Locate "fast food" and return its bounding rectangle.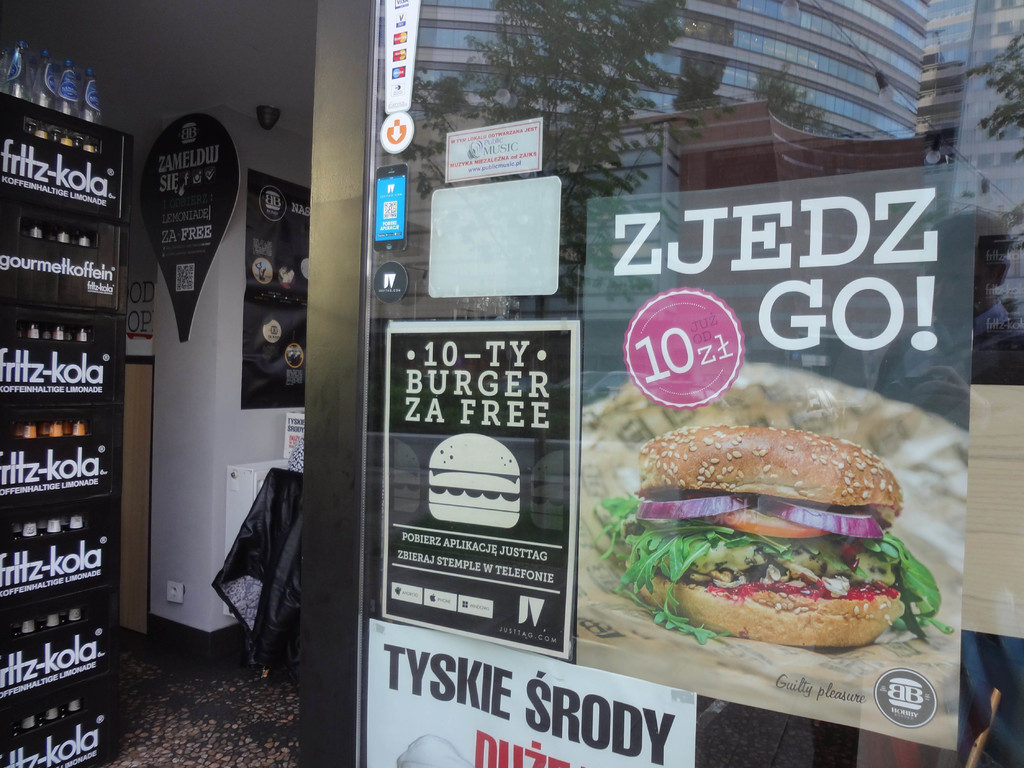
bbox(614, 429, 932, 659).
